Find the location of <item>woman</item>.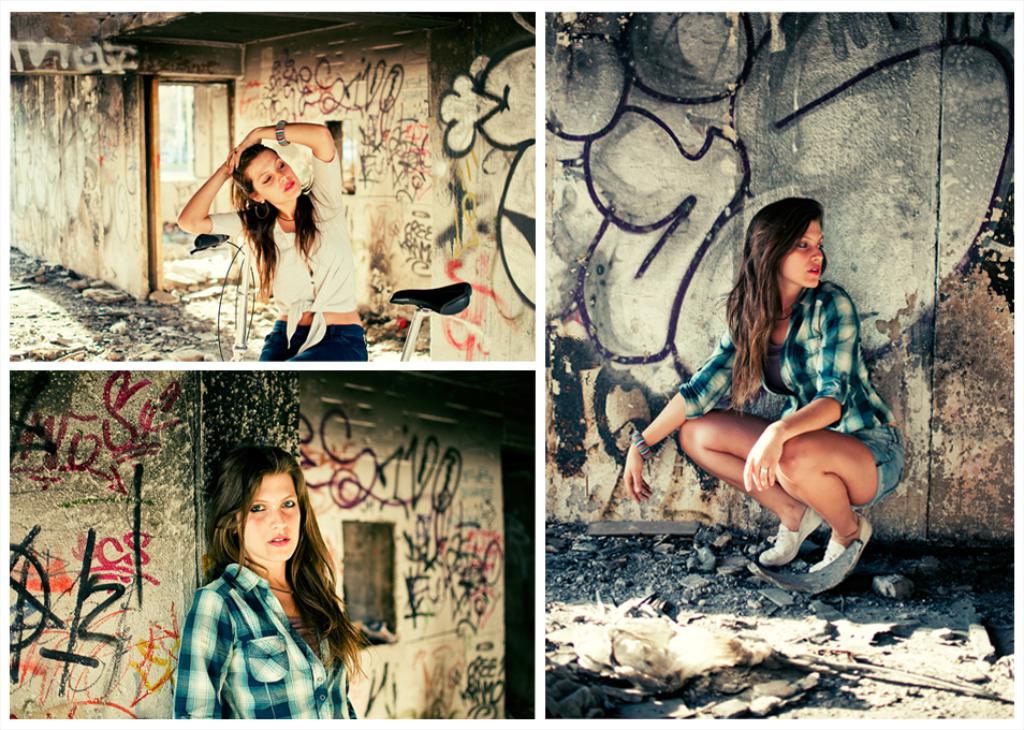
Location: [left=159, top=426, right=367, bottom=729].
